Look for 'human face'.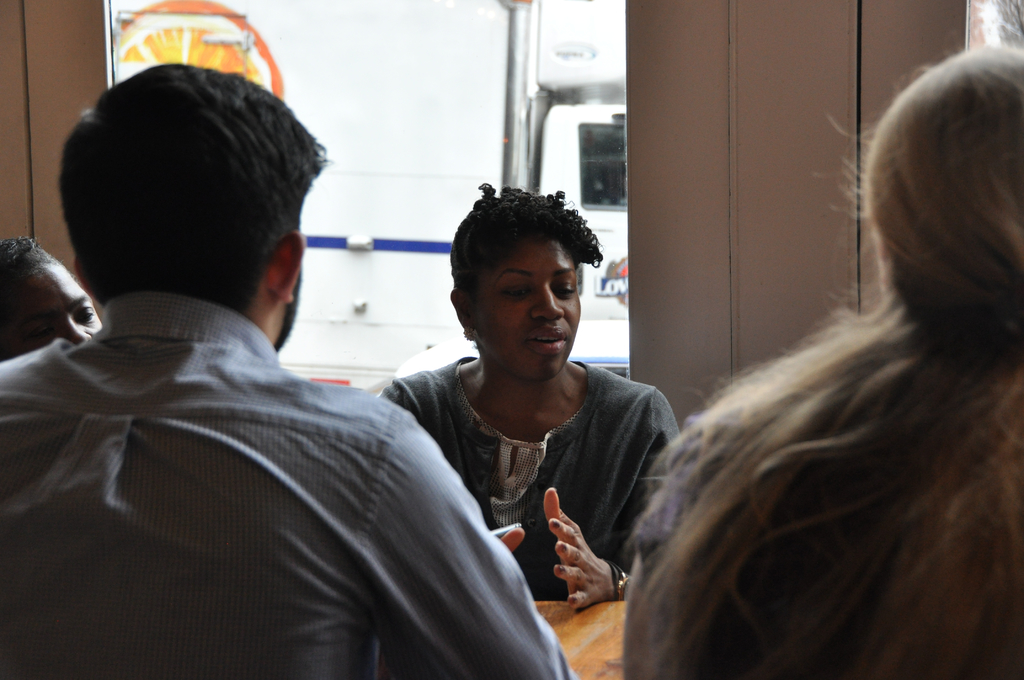
Found: box=[470, 241, 582, 384].
